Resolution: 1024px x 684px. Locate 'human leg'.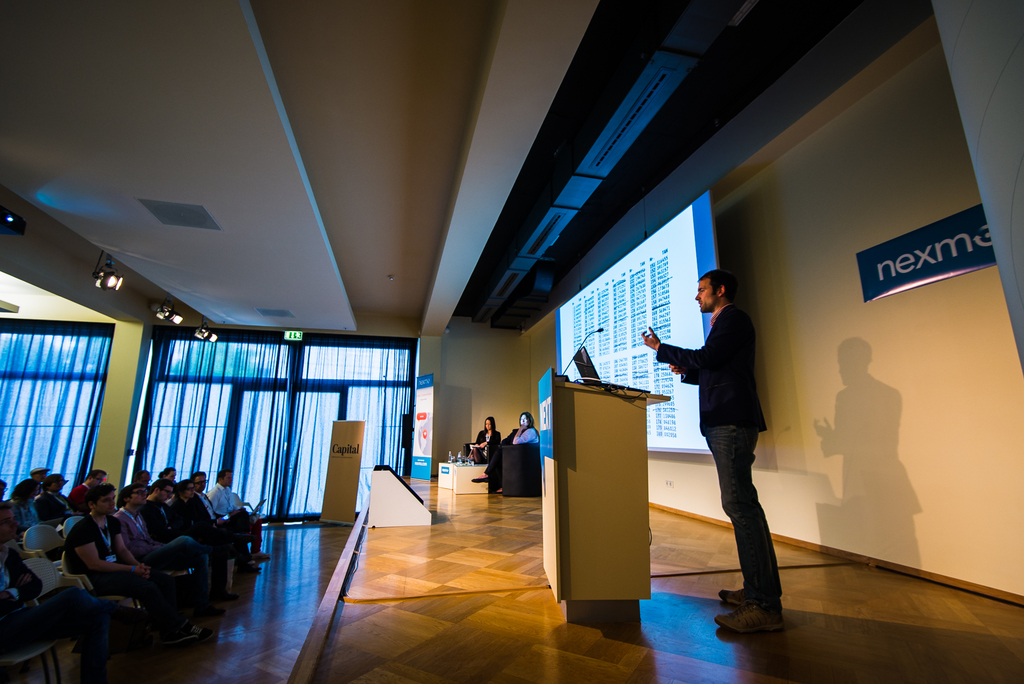
box(720, 425, 754, 605).
